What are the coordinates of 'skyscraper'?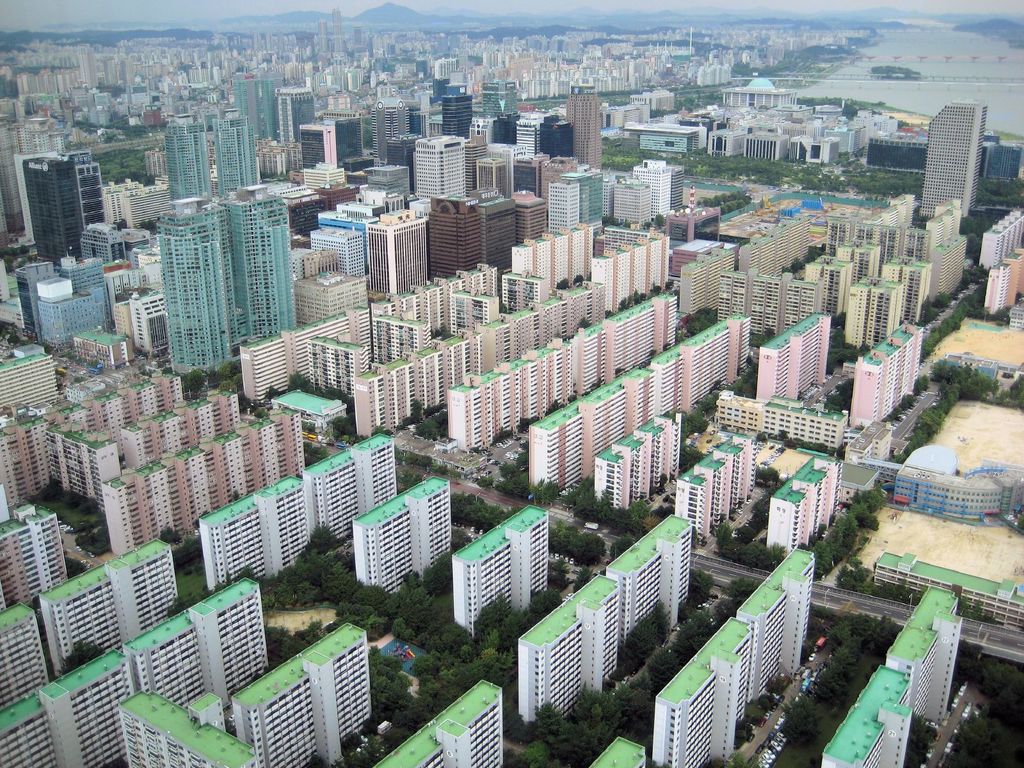
l=584, t=733, r=653, b=767.
